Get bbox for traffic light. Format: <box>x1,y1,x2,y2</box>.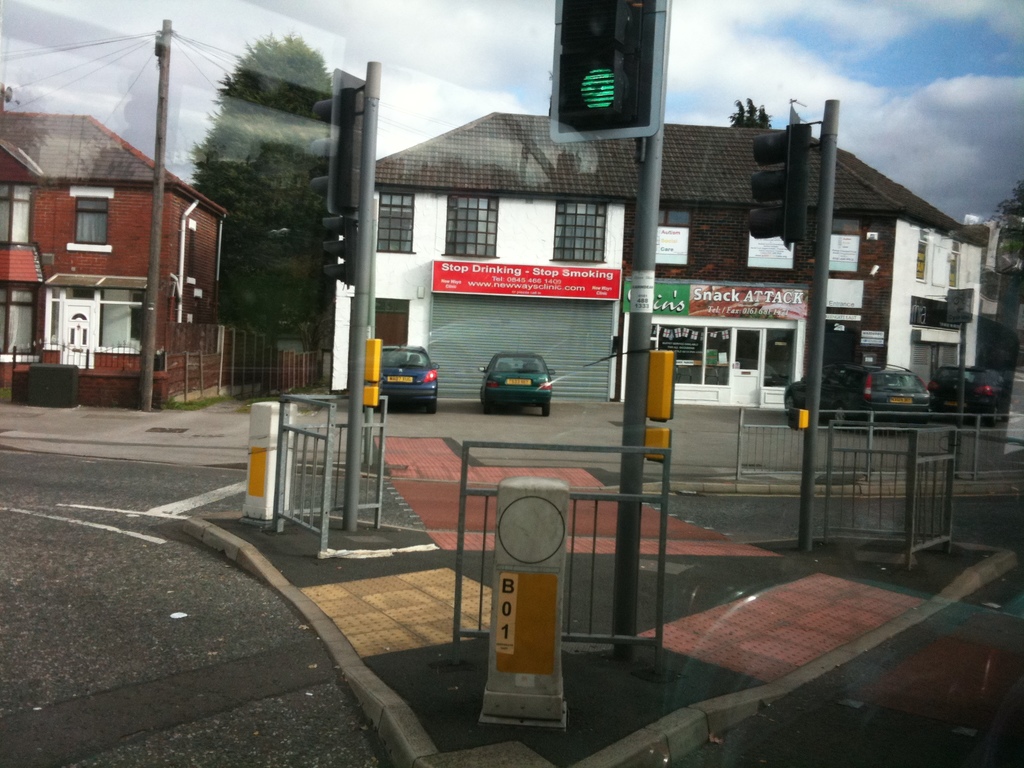
<box>547,0,669,142</box>.
